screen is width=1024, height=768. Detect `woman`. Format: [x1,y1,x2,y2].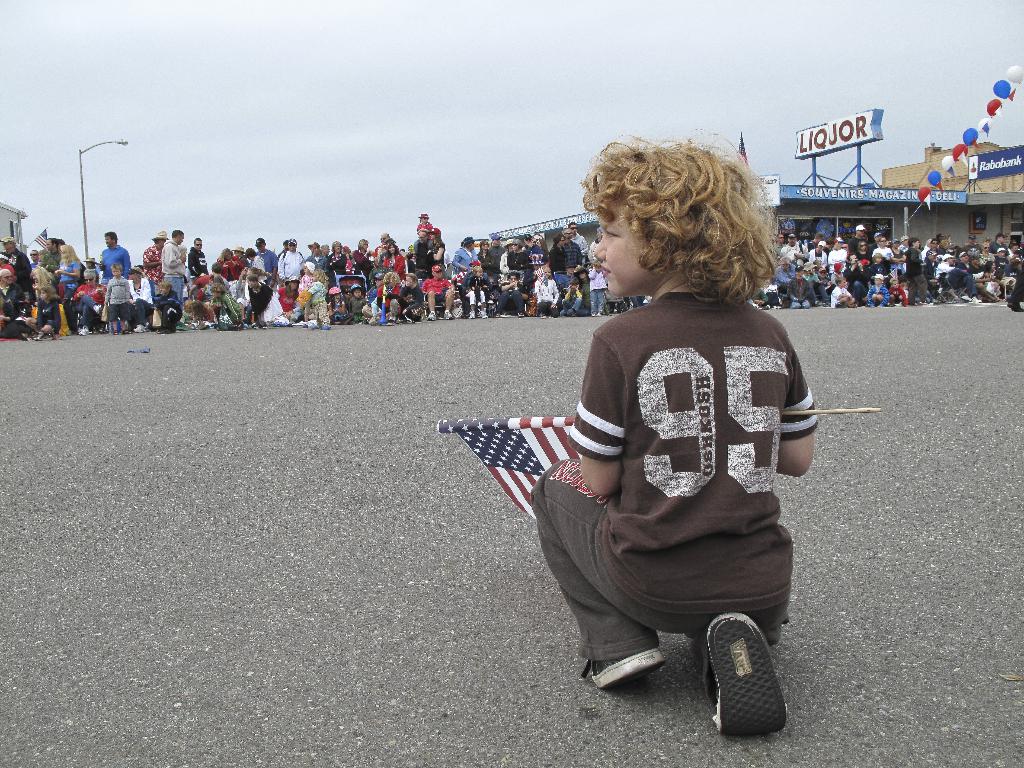
[550,232,572,281].
